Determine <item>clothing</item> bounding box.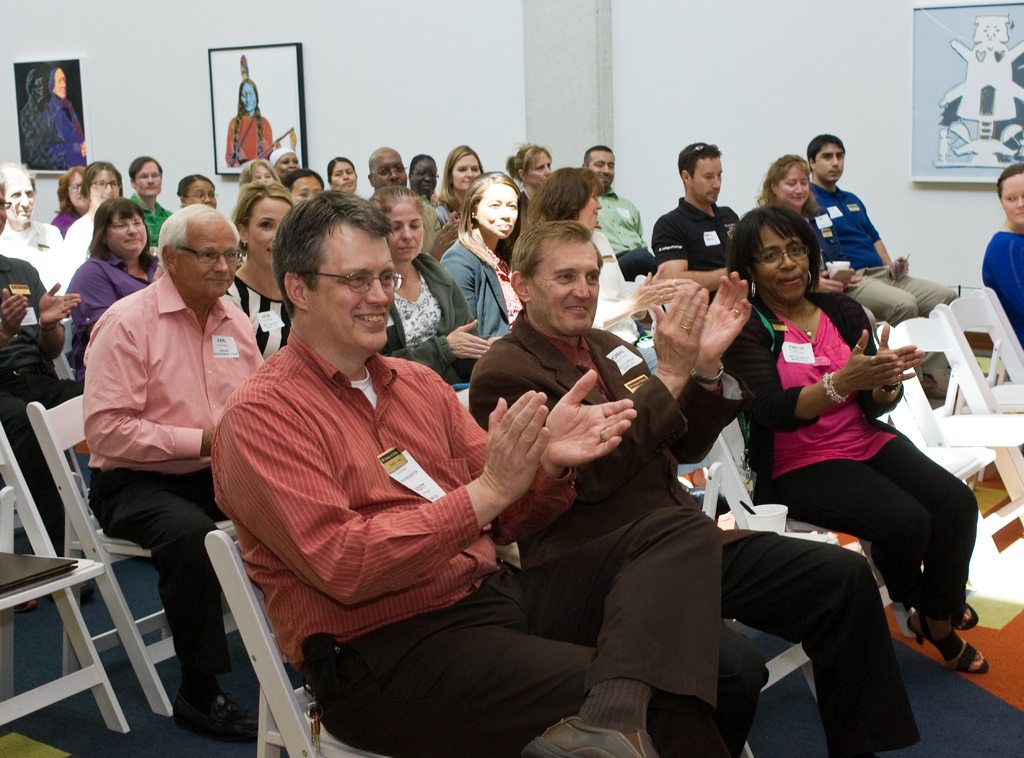
Determined: rect(224, 349, 590, 678).
